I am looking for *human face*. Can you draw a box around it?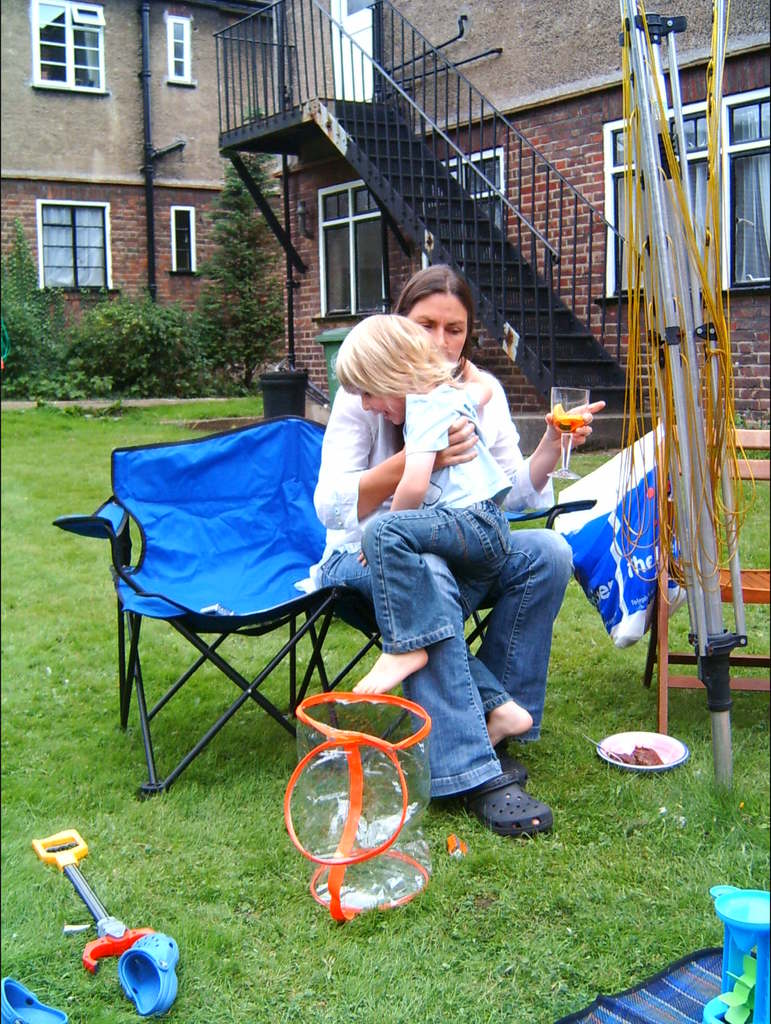
Sure, the bounding box is <region>362, 386, 407, 426</region>.
